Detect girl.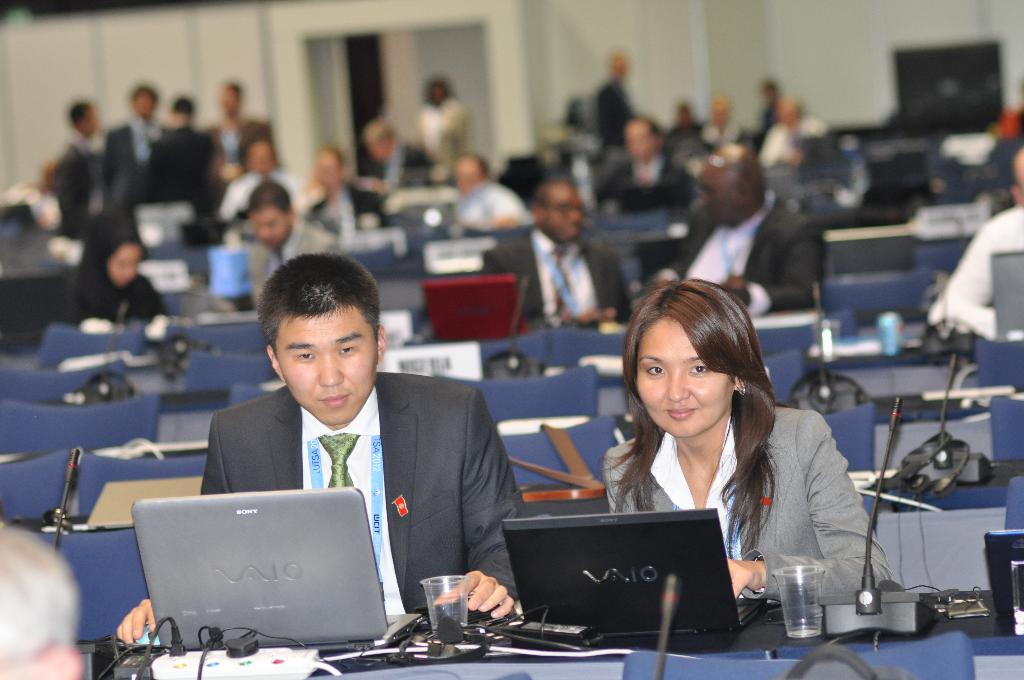
Detected at crop(601, 282, 895, 603).
